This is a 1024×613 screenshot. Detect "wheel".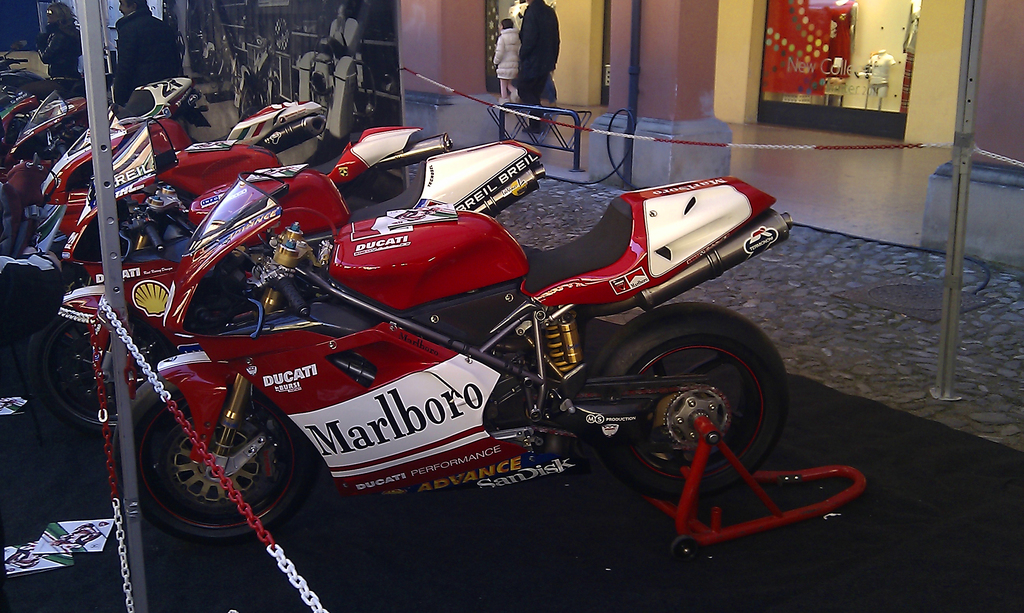
26, 305, 177, 437.
